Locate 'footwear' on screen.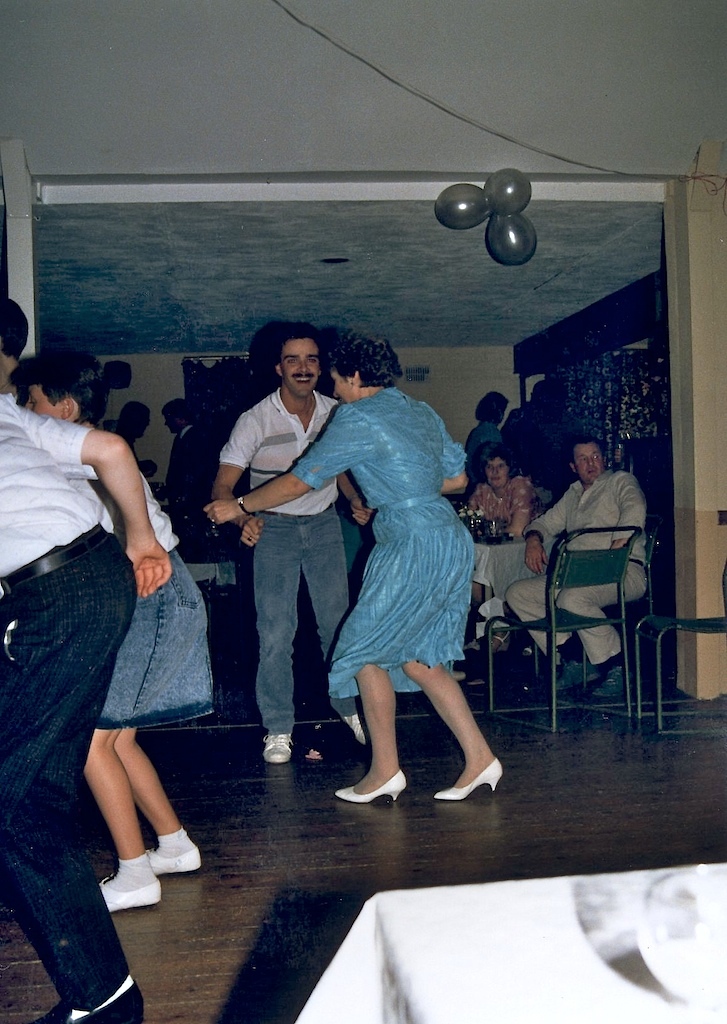
On screen at x1=429, y1=760, x2=505, y2=799.
